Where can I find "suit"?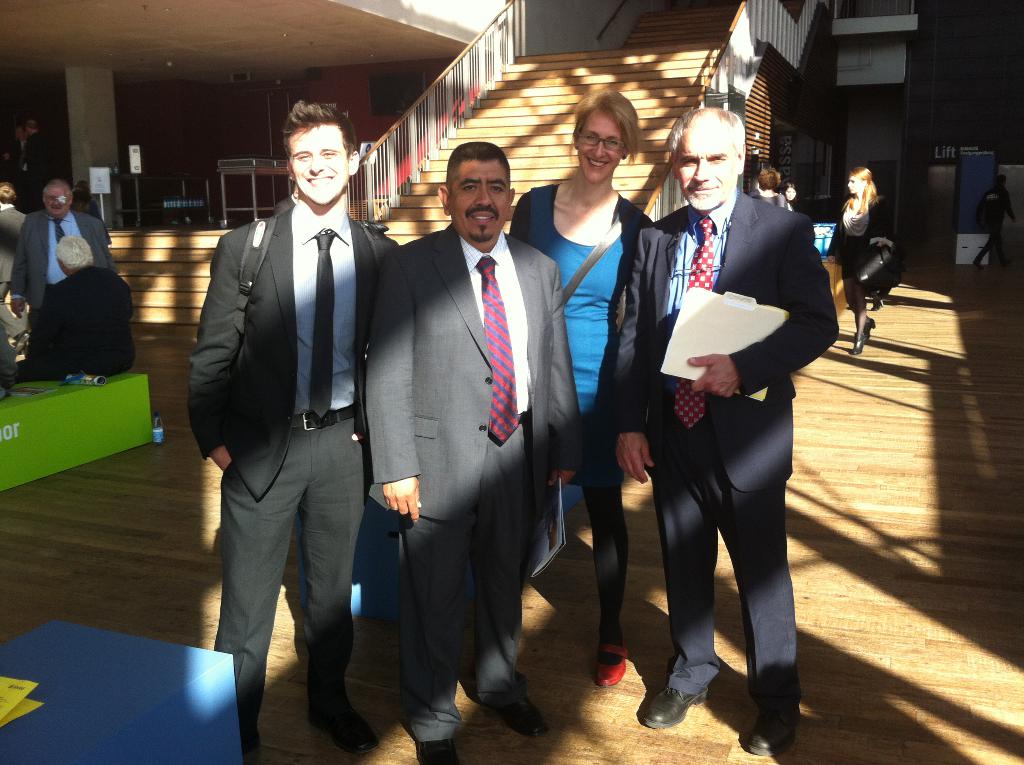
You can find it at <box>9,212,120,311</box>.
